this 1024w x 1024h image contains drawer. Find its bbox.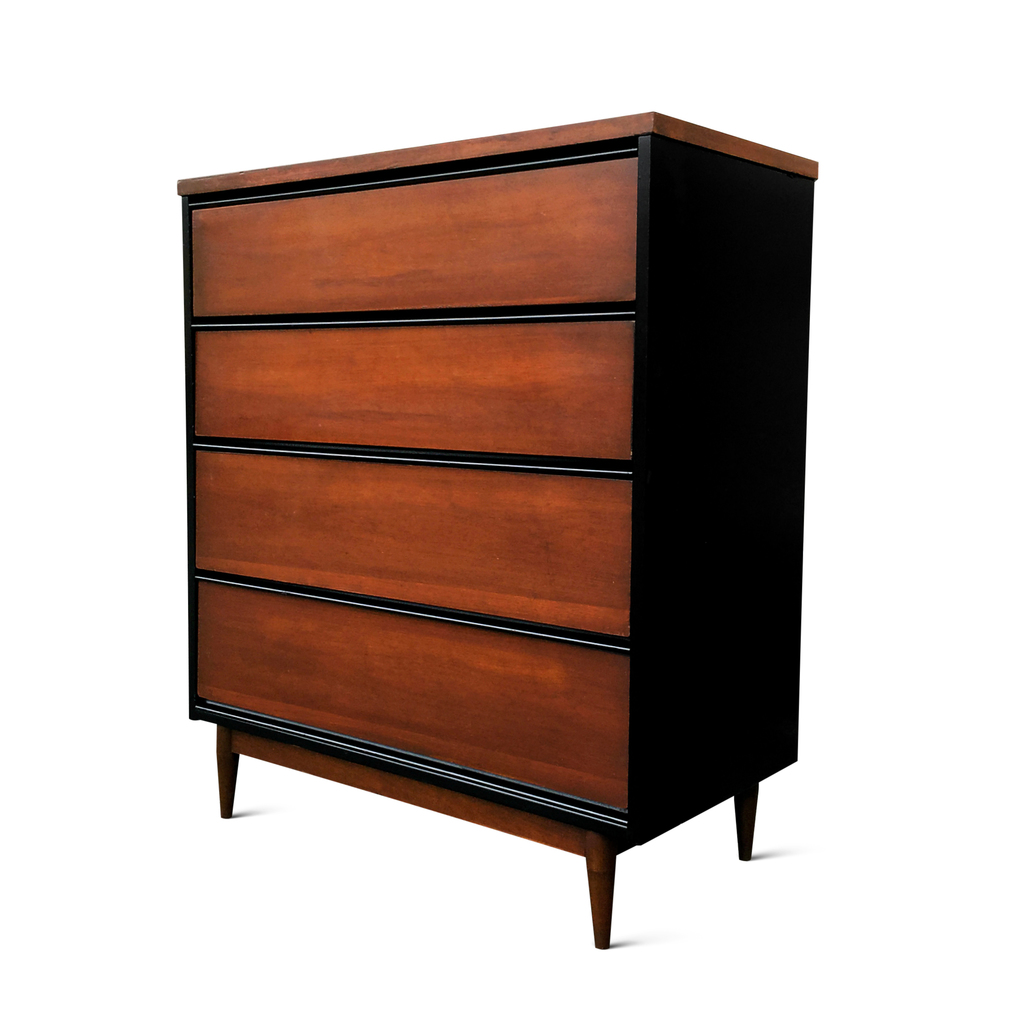
x1=195, y1=582, x2=630, y2=816.
